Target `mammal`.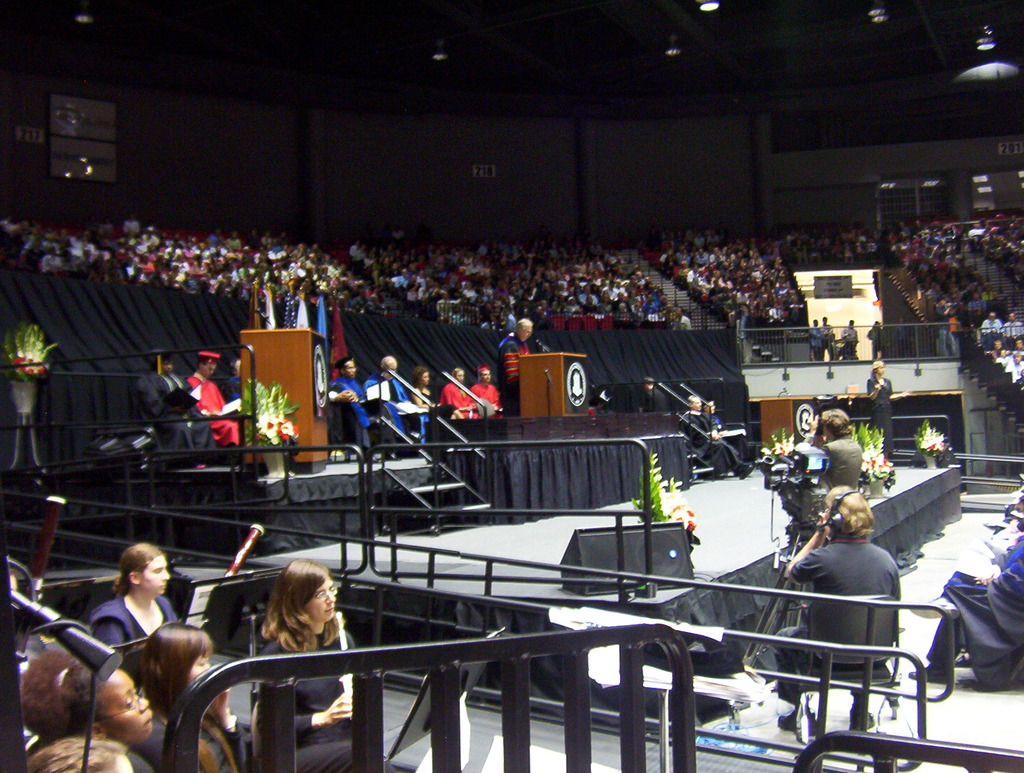
Target region: left=132, top=620, right=248, bottom=772.
